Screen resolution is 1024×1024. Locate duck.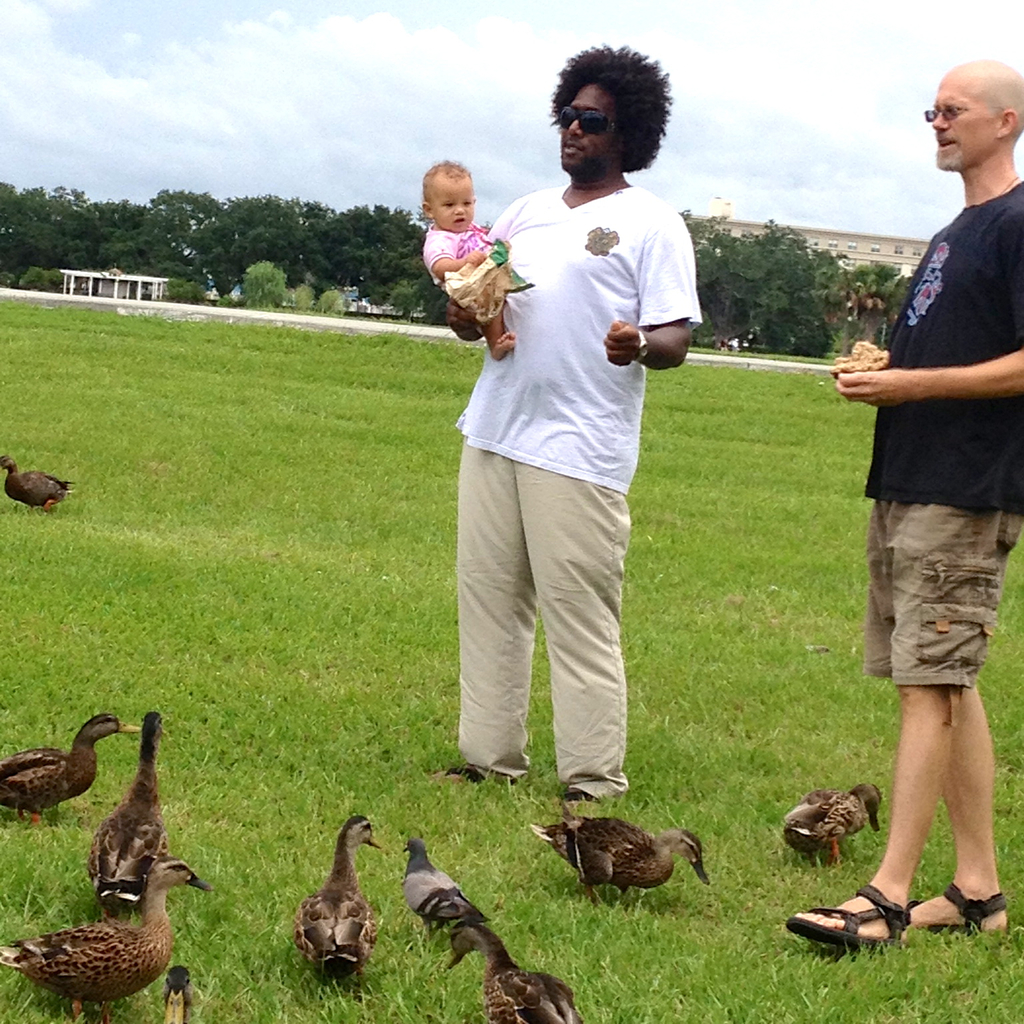
[x1=285, y1=808, x2=384, y2=1002].
